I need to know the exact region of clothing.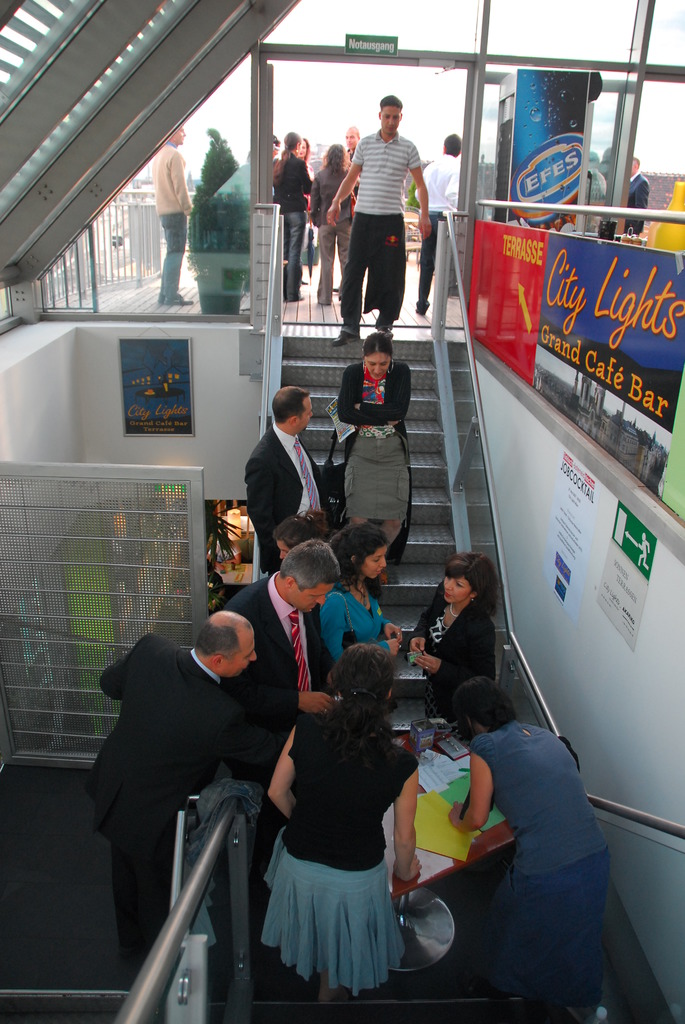
Region: <box>80,628,276,966</box>.
